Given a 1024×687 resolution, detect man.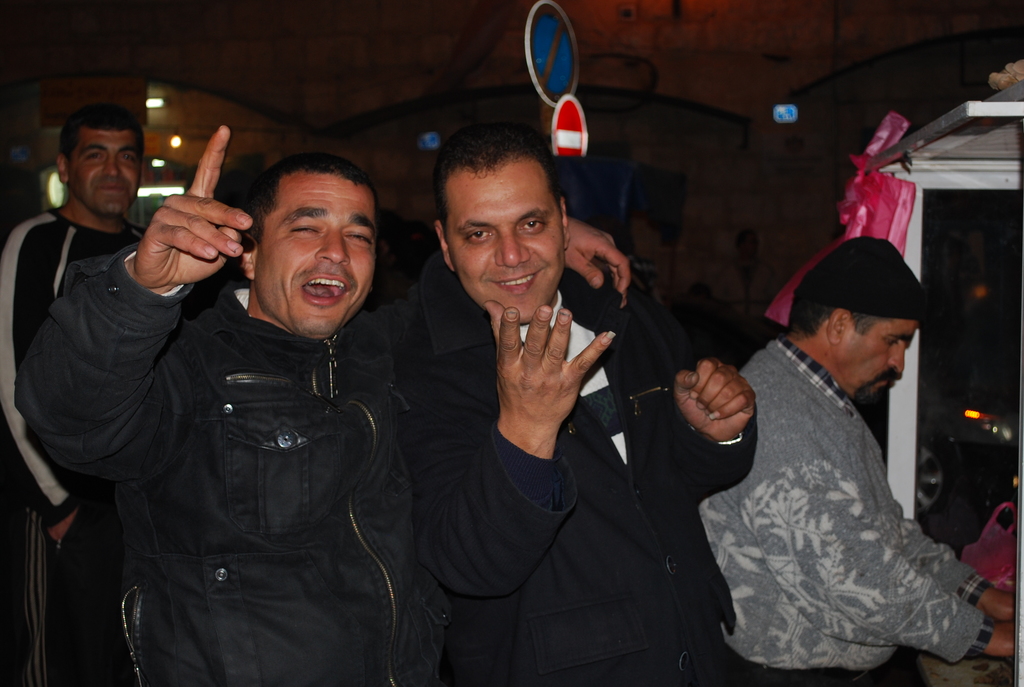
bbox=[18, 124, 635, 686].
